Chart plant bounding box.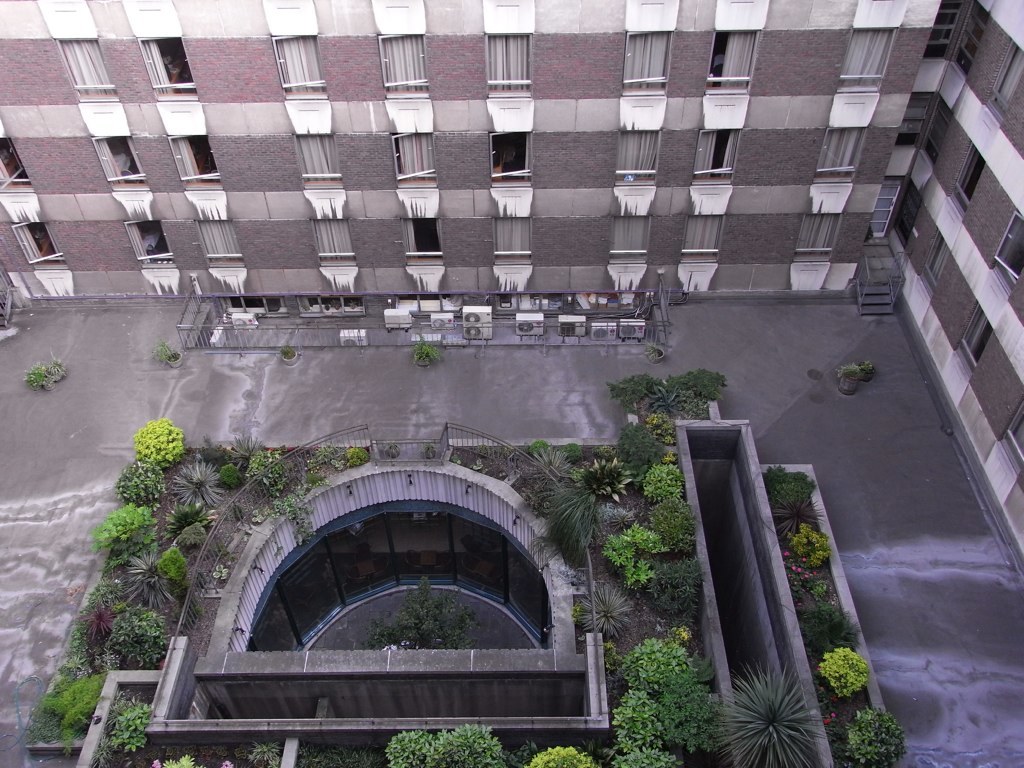
Charted: 225, 429, 264, 466.
